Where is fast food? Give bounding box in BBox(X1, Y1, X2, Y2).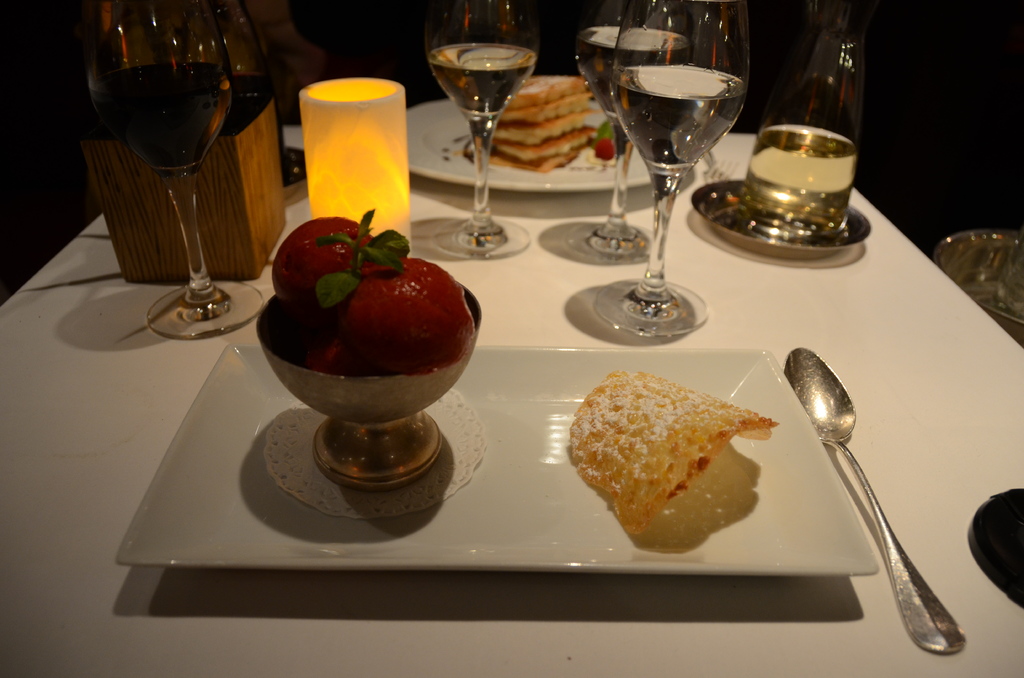
BBox(569, 366, 781, 538).
